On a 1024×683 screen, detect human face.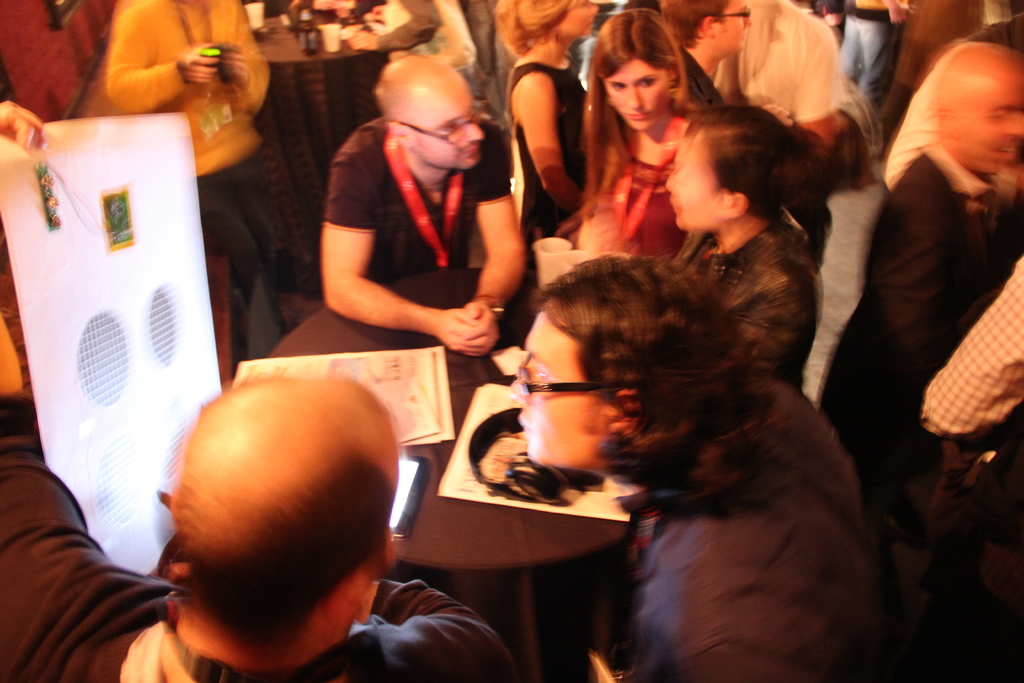
left=602, top=56, right=666, bottom=135.
